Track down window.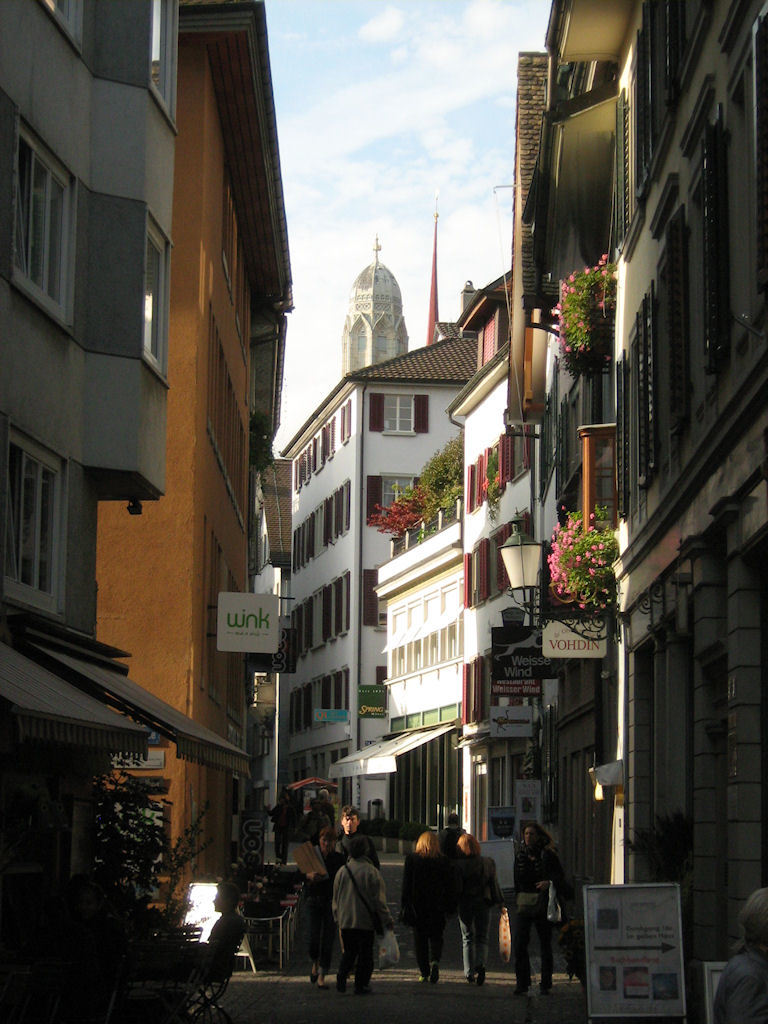
Tracked to 145:193:178:381.
